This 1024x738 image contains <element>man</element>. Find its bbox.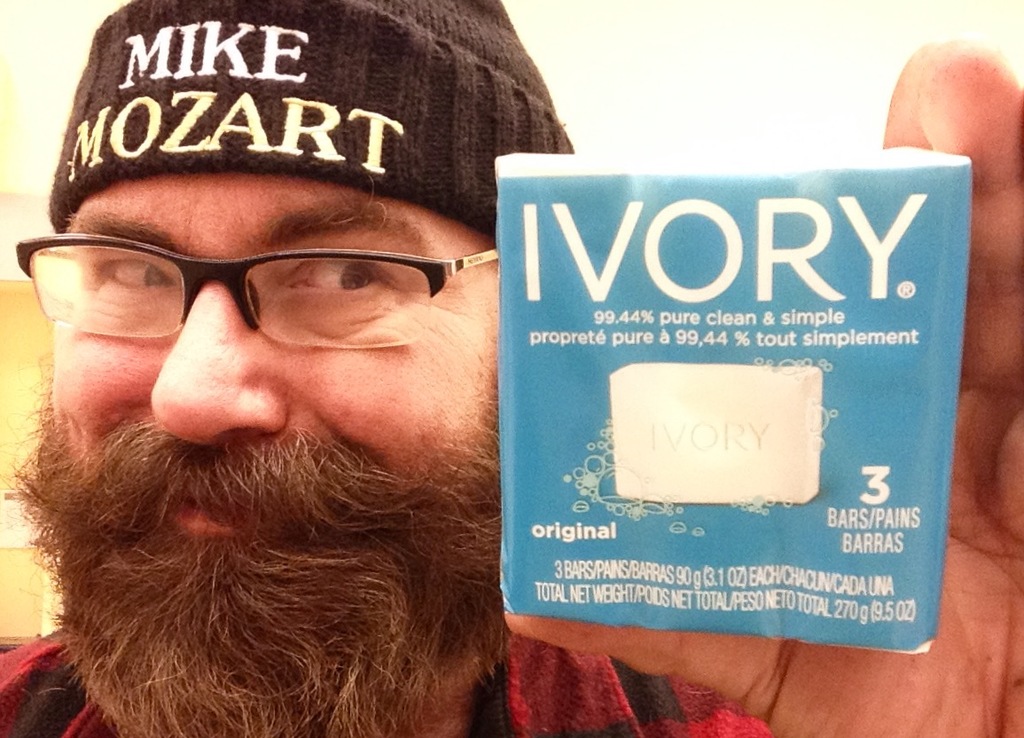
<region>0, 0, 1023, 737</region>.
